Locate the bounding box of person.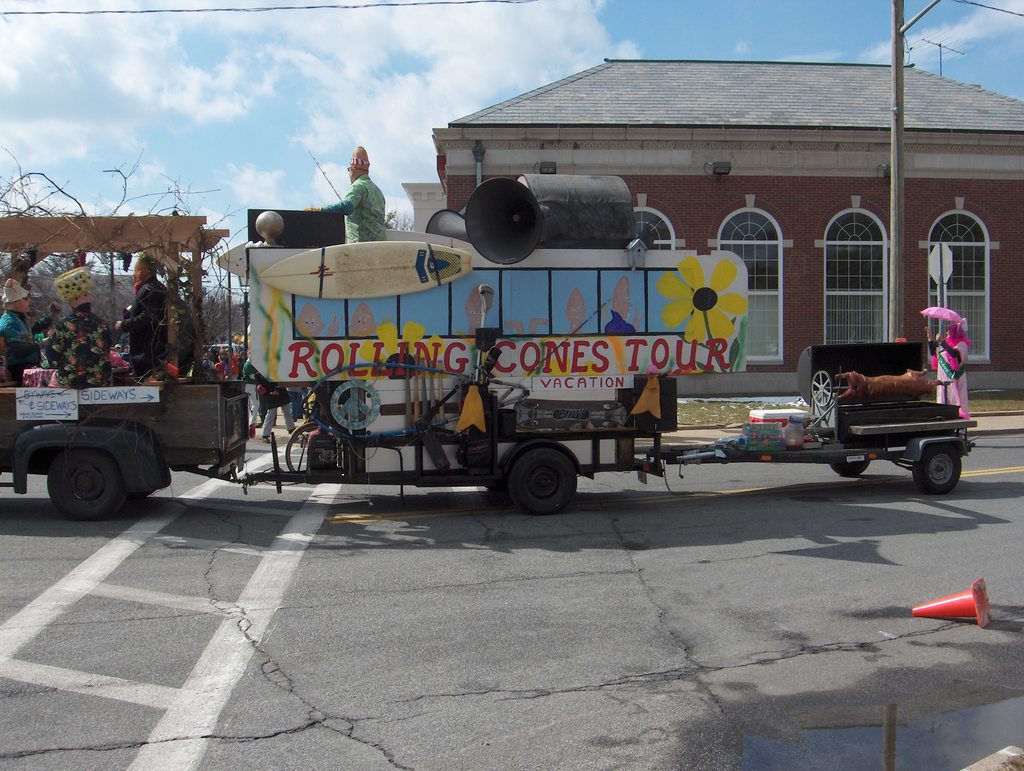
Bounding box: region(317, 147, 380, 242).
